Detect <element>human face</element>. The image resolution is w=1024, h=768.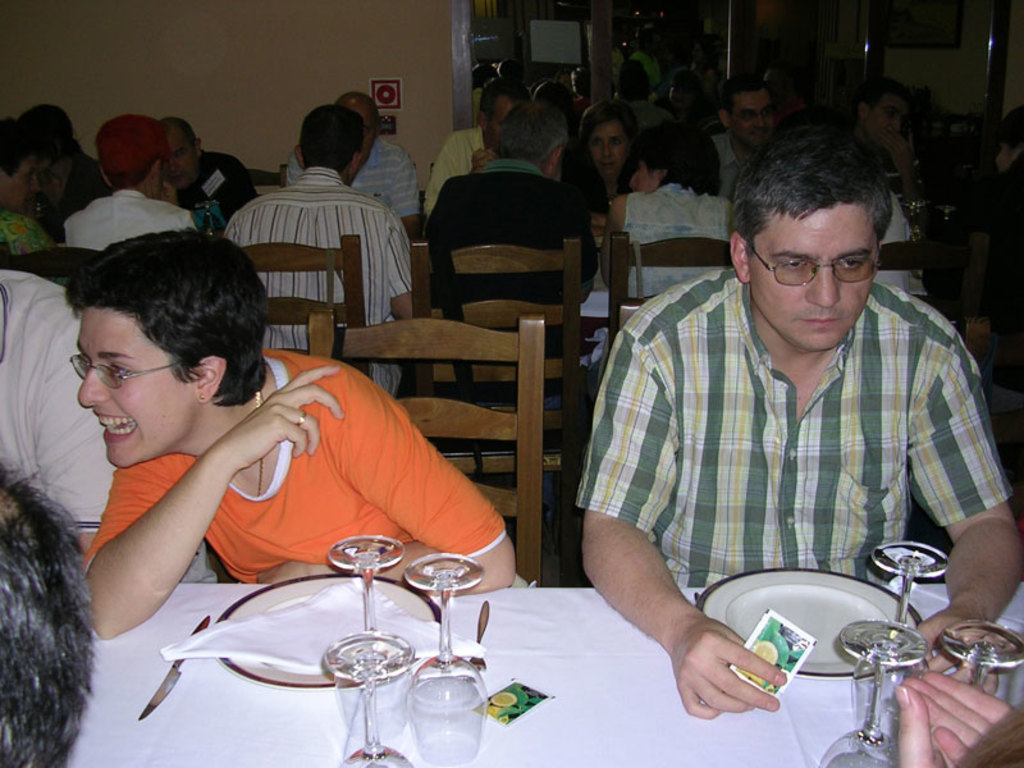
l=751, t=209, r=873, b=348.
